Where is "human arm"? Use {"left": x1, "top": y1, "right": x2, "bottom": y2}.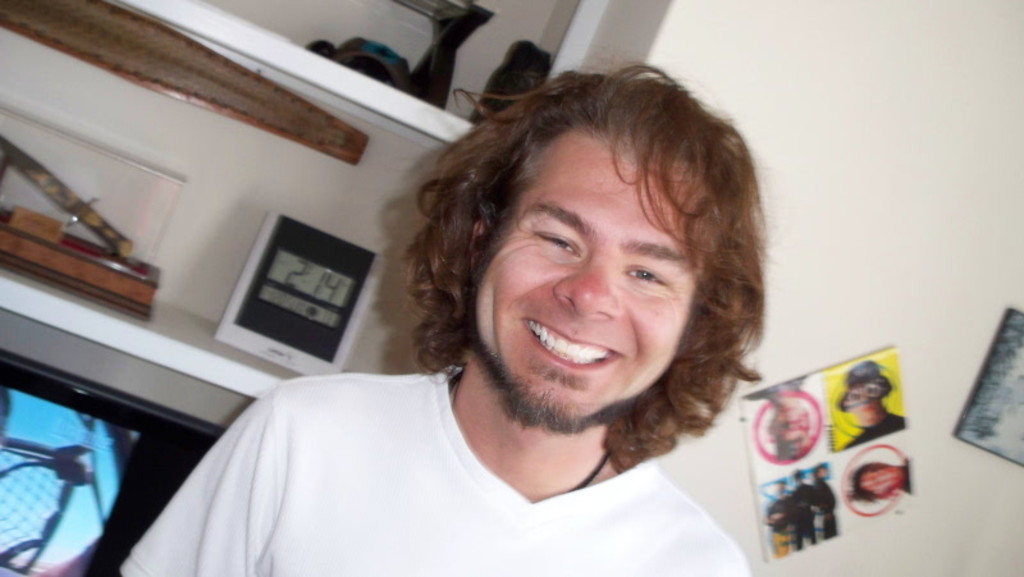
{"left": 114, "top": 380, "right": 292, "bottom": 576}.
